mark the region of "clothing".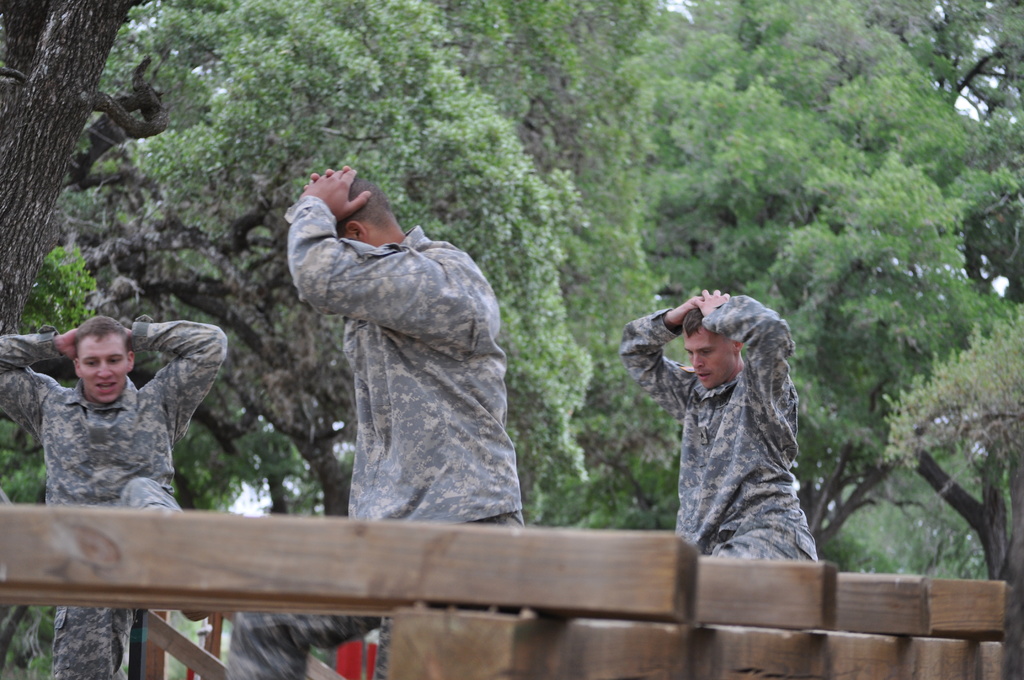
Region: crop(616, 293, 804, 593).
